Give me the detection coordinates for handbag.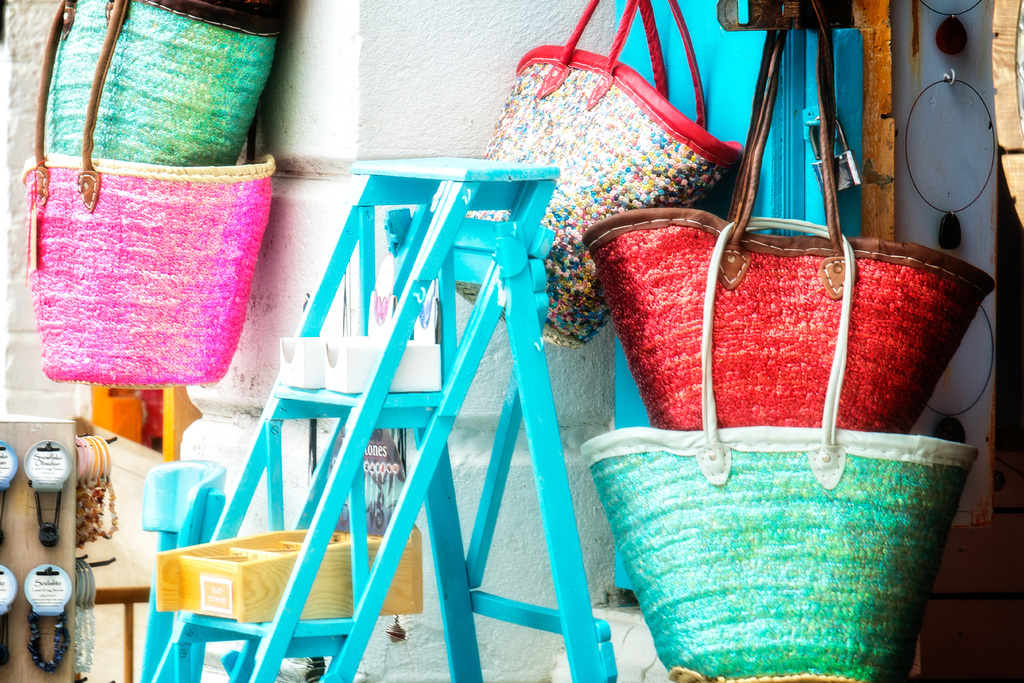
<box>25,0,285,389</box>.
